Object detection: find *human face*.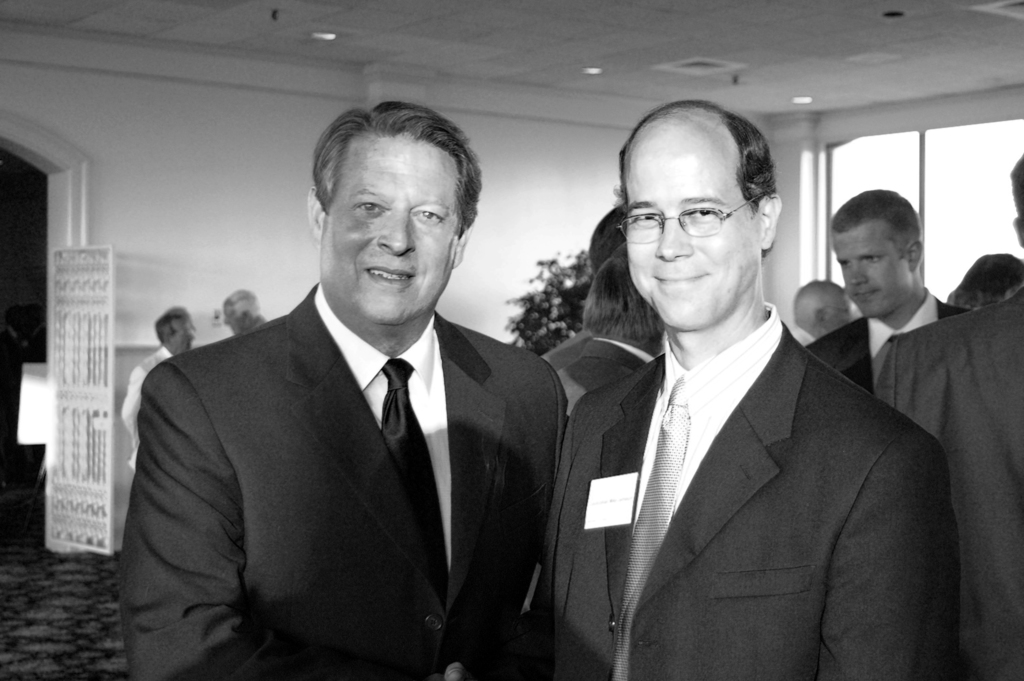
BBox(320, 135, 464, 327).
